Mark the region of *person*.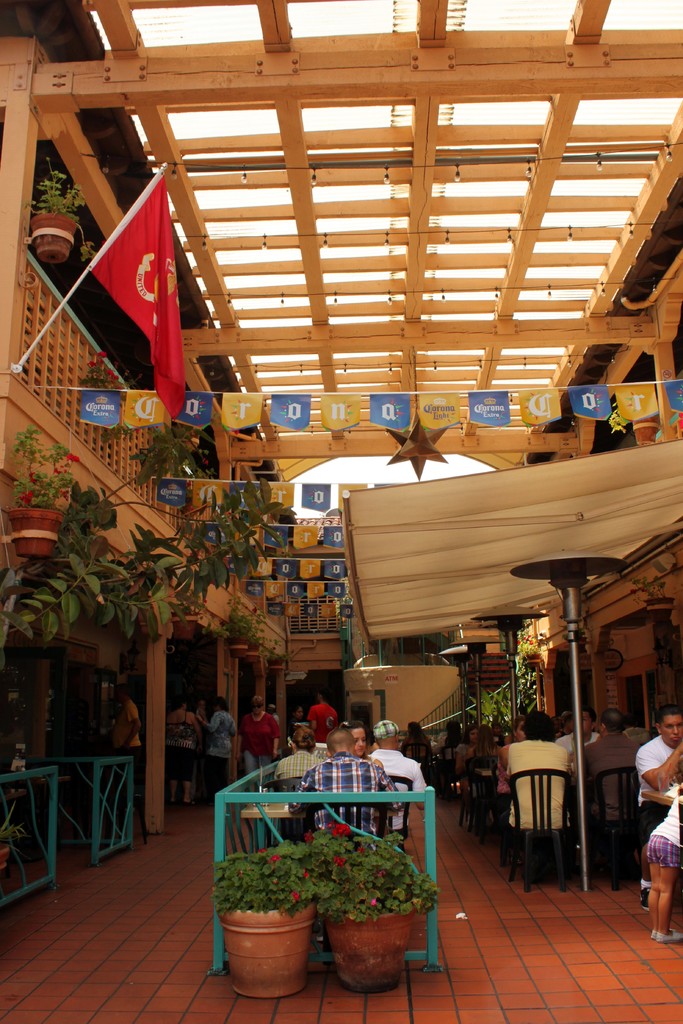
Region: box(280, 728, 403, 849).
